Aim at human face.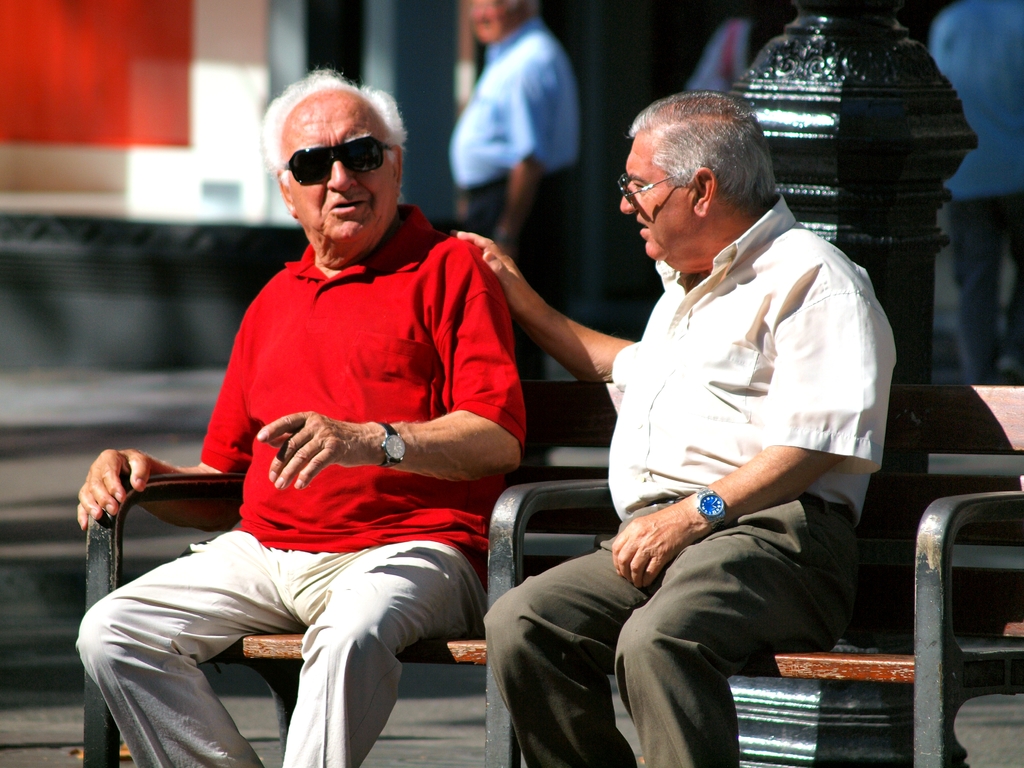
Aimed at rect(616, 135, 693, 264).
